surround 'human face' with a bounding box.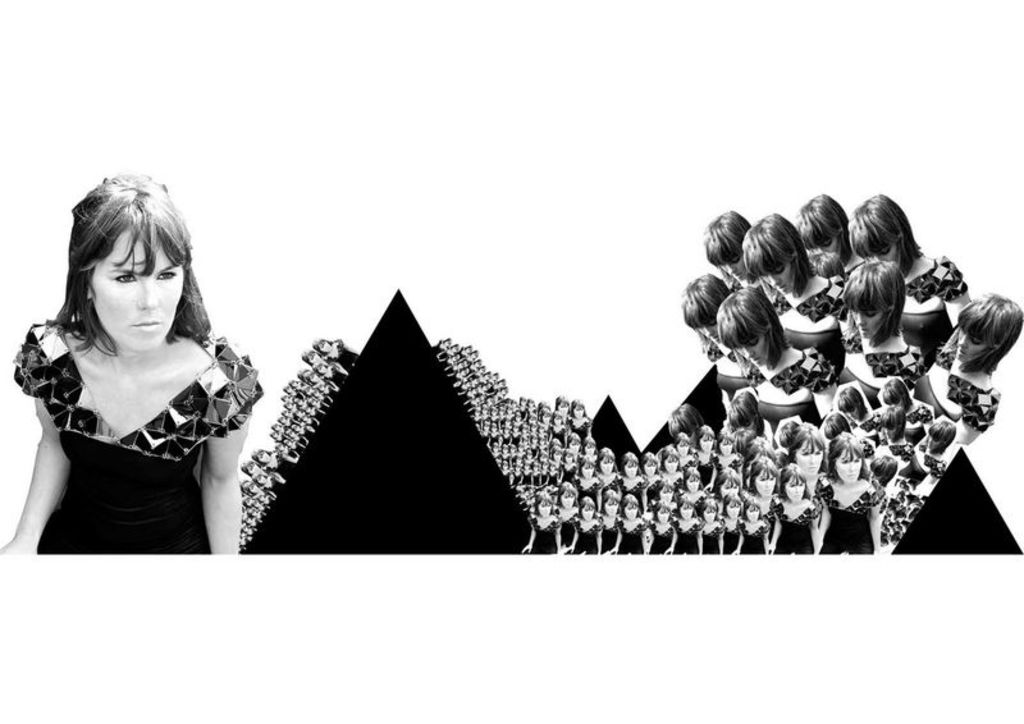
Rect(626, 503, 635, 518).
